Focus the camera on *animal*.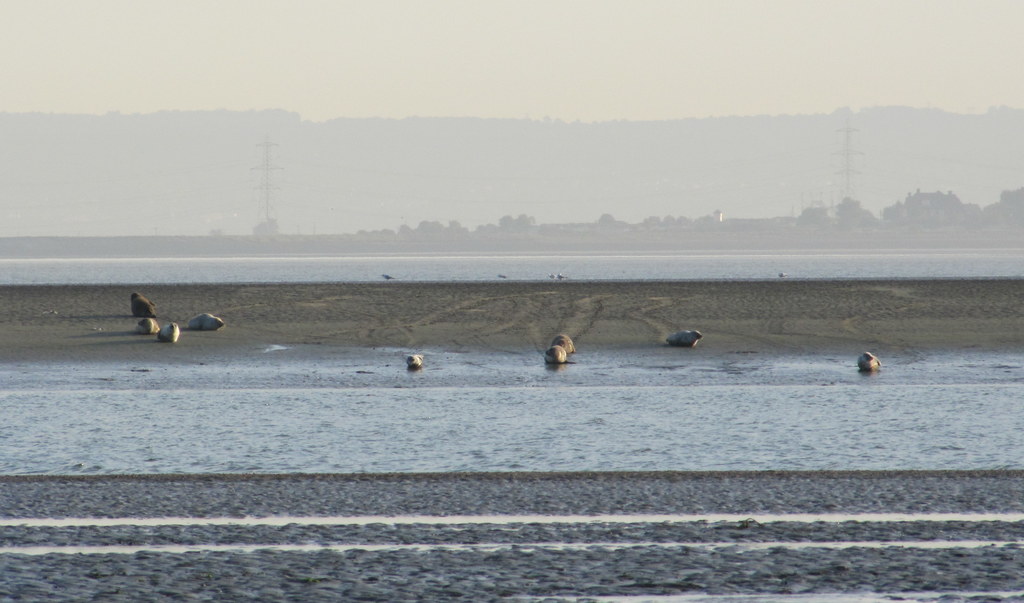
Focus region: 554 333 575 352.
